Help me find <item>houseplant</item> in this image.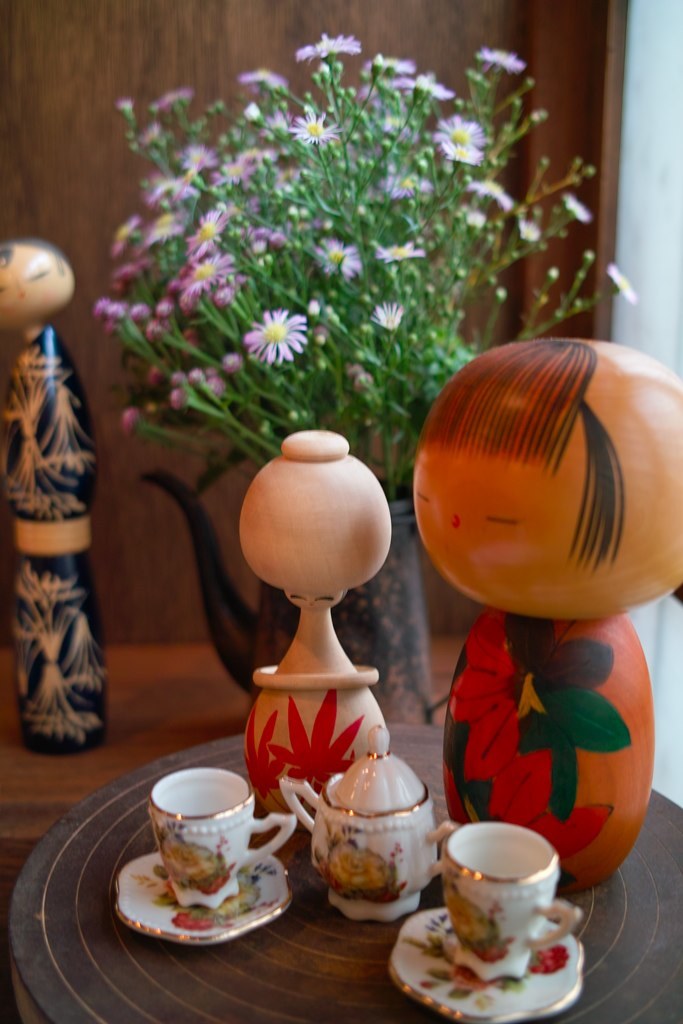
Found it: select_region(78, 18, 635, 731).
